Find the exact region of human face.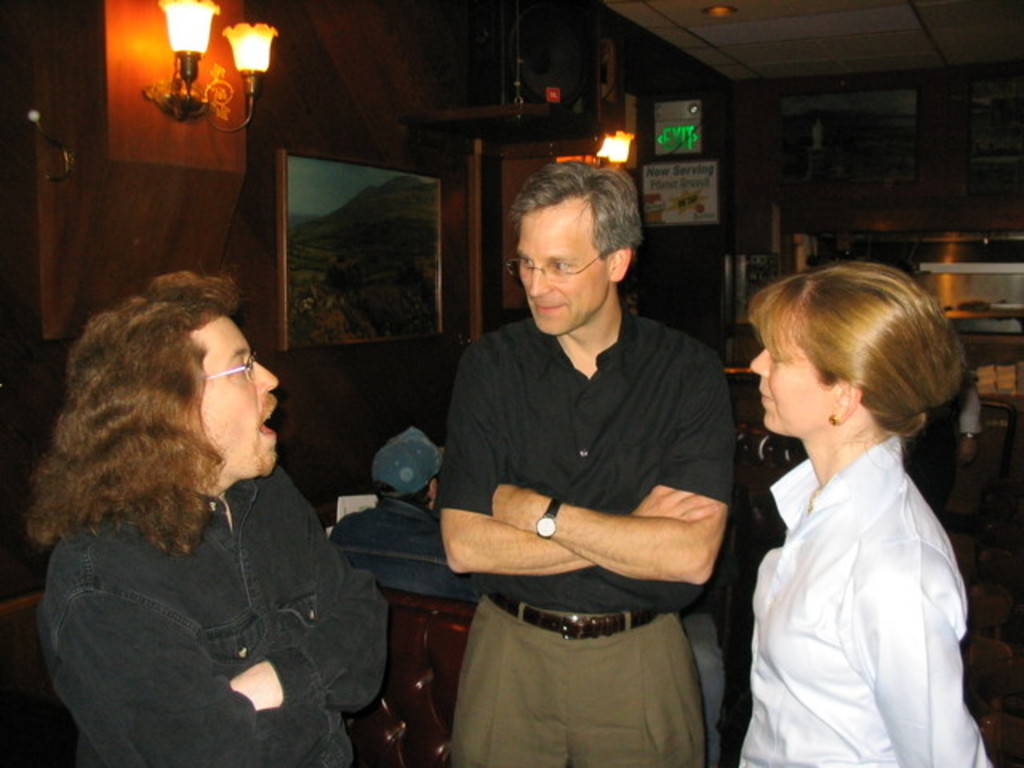
Exact region: 198 315 280 483.
